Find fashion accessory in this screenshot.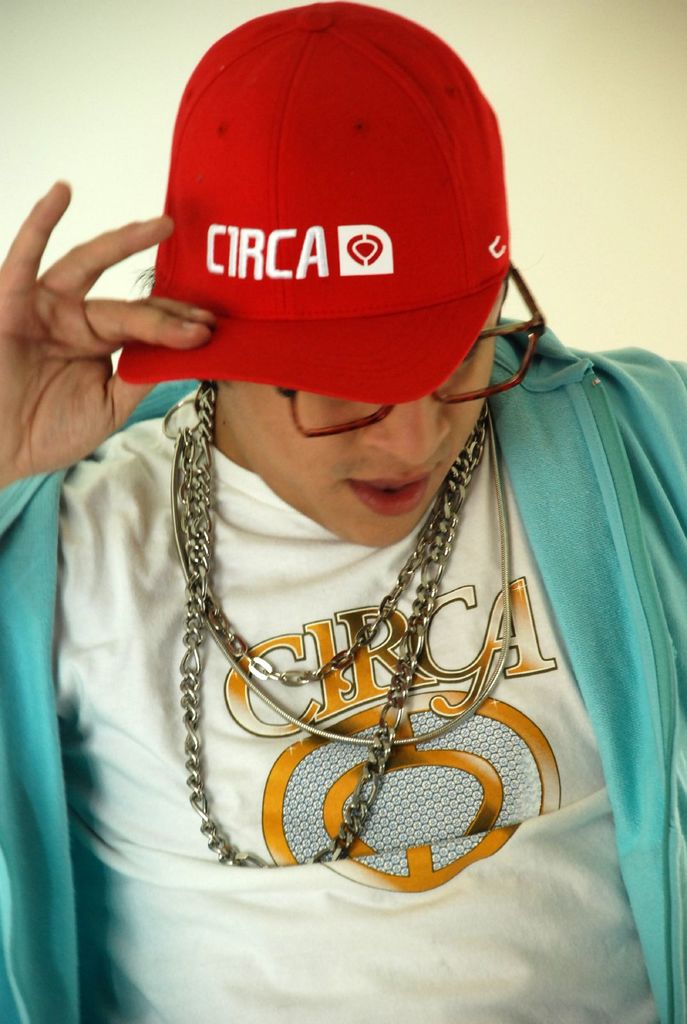
The bounding box for fashion accessory is (113, 0, 510, 402).
